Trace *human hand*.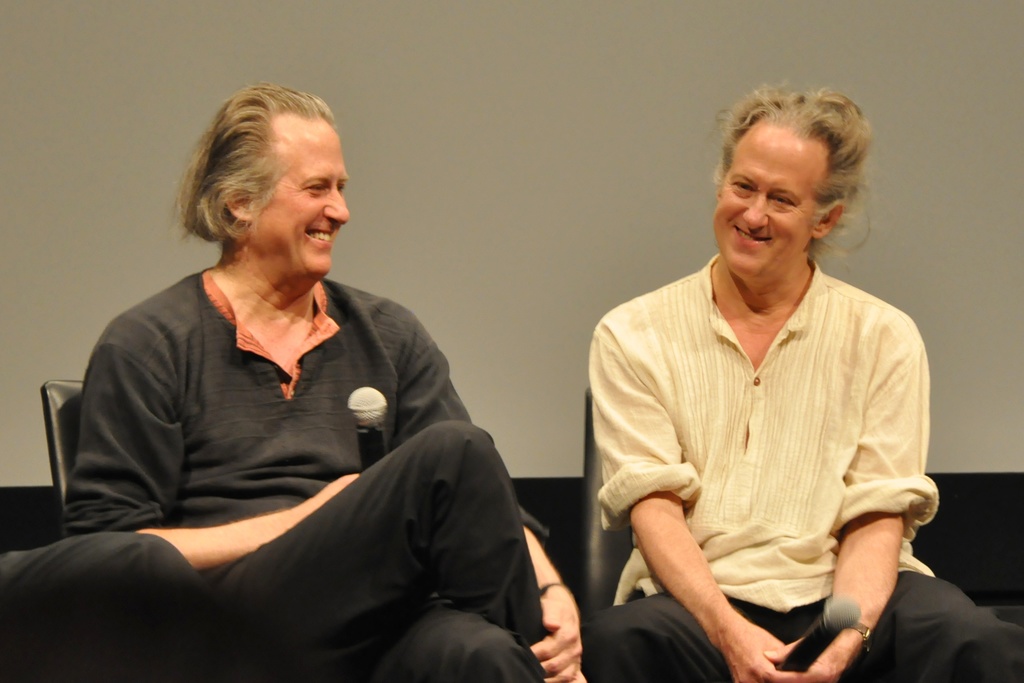
Traced to pyautogui.locateOnScreen(533, 554, 588, 674).
